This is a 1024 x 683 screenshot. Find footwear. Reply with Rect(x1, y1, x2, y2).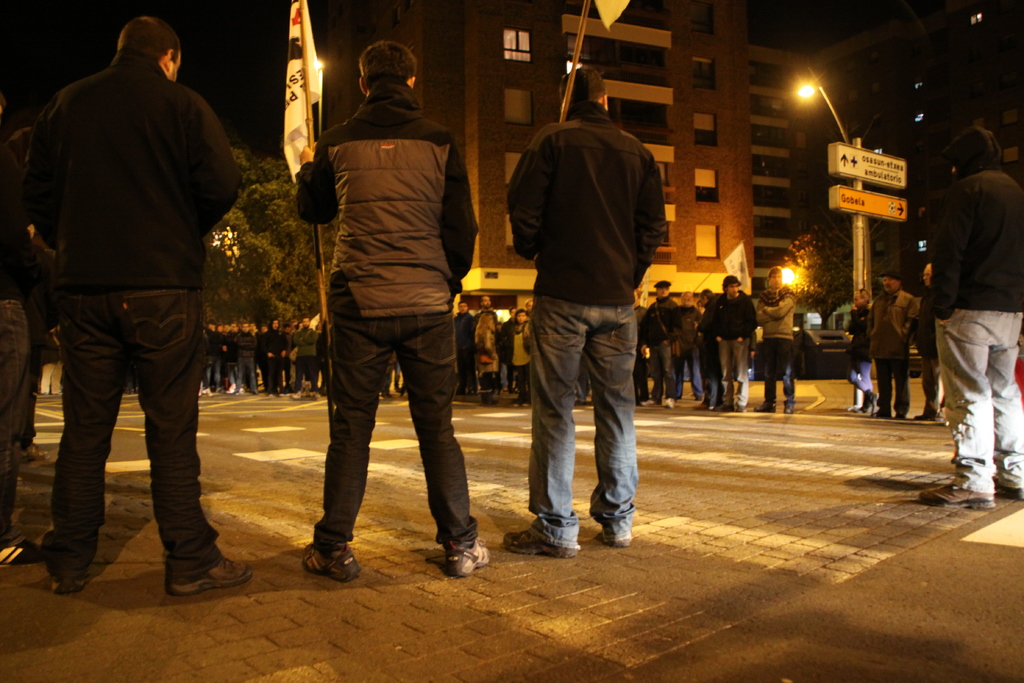
Rect(502, 527, 580, 555).
